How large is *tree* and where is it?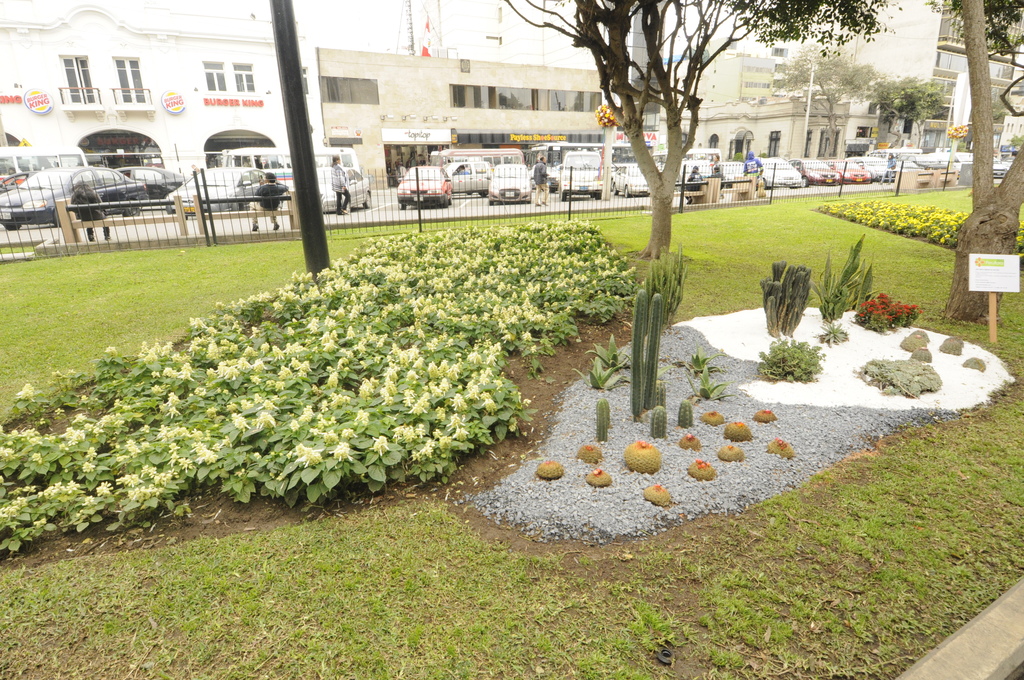
Bounding box: 918,0,1023,329.
